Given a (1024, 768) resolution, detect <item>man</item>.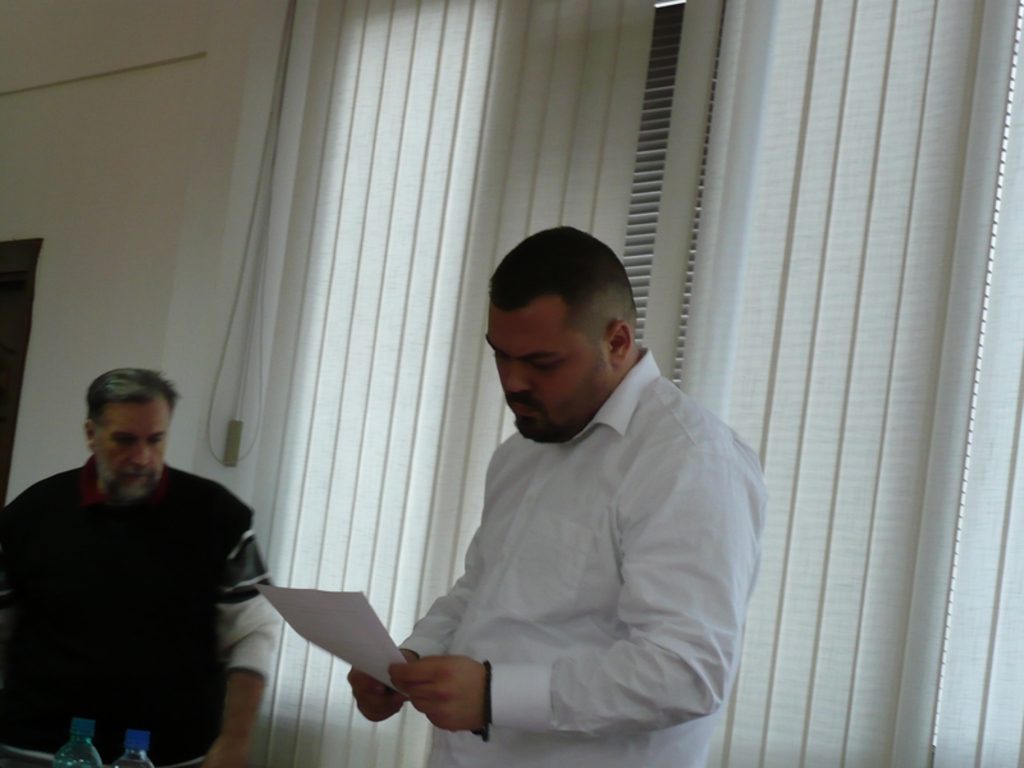
select_region(348, 225, 765, 767).
